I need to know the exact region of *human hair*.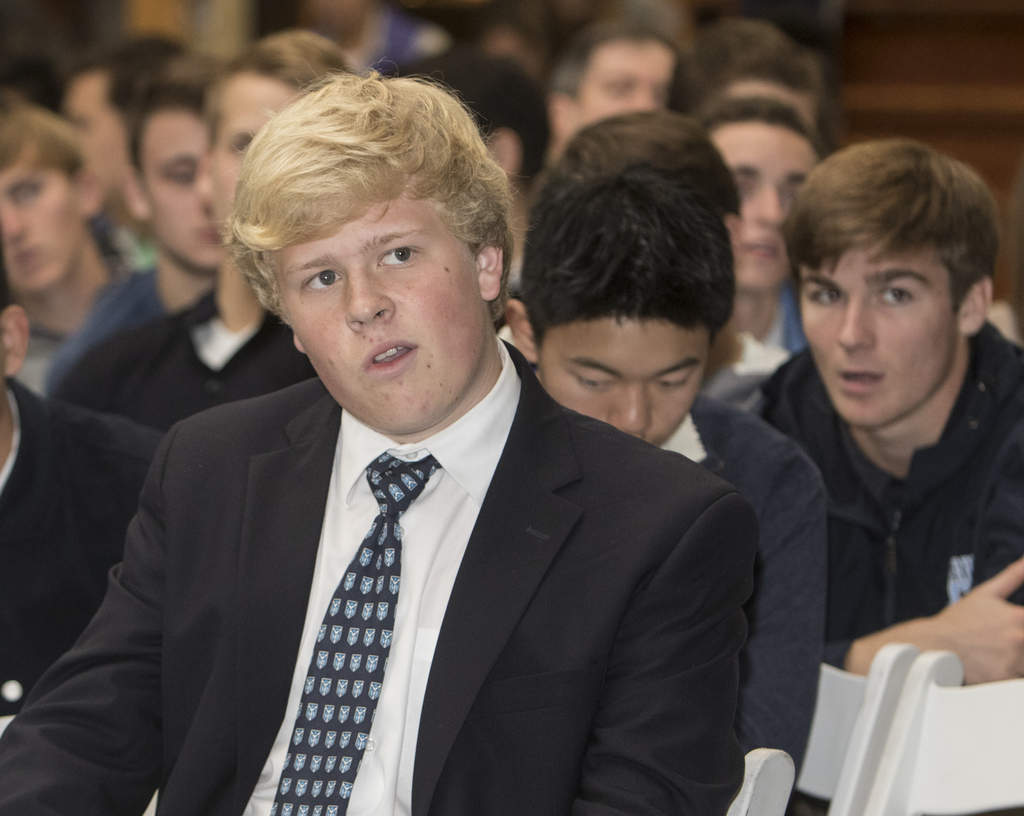
Region: 695,88,833,315.
